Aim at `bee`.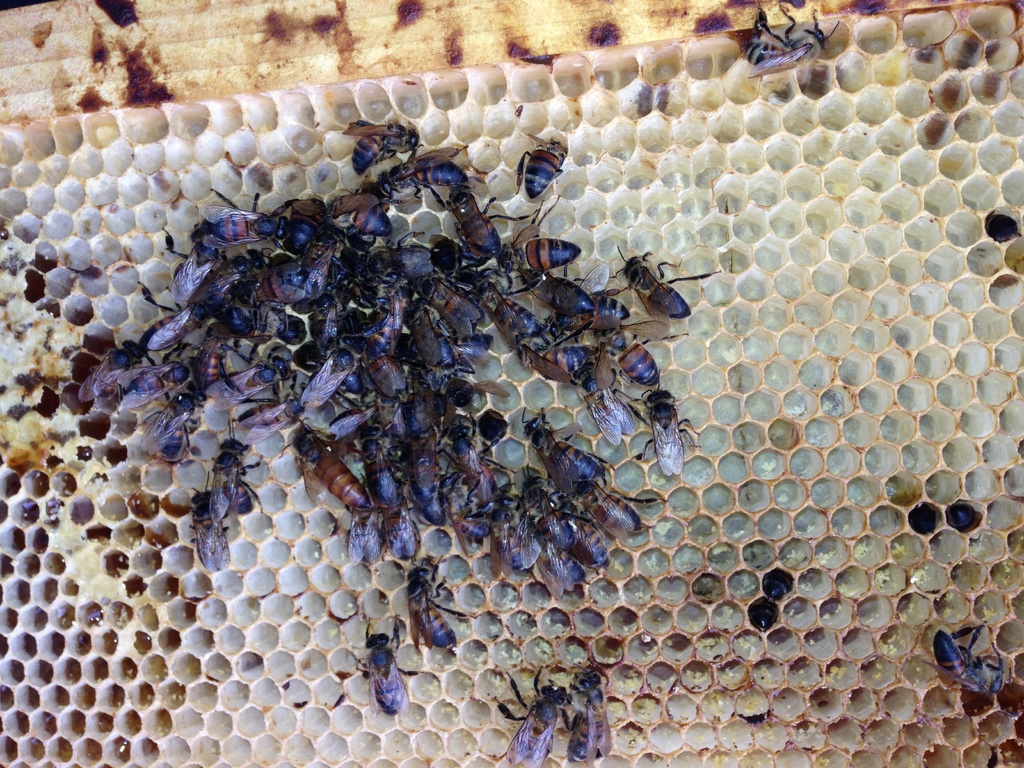
Aimed at [638, 379, 692, 478].
